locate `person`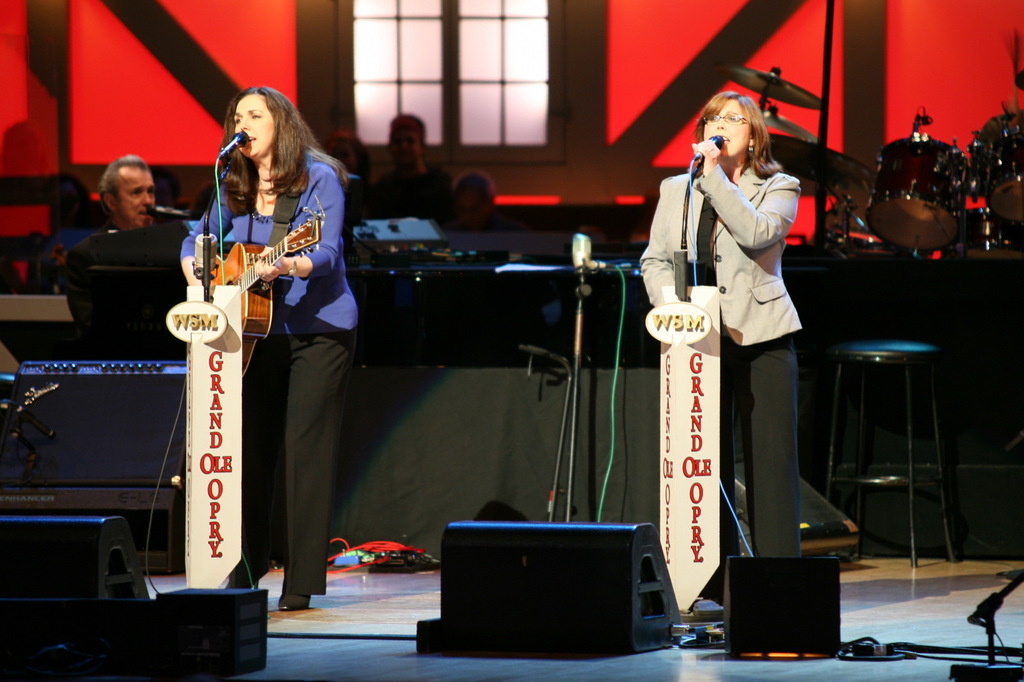
x1=436 y1=170 x2=524 y2=226
